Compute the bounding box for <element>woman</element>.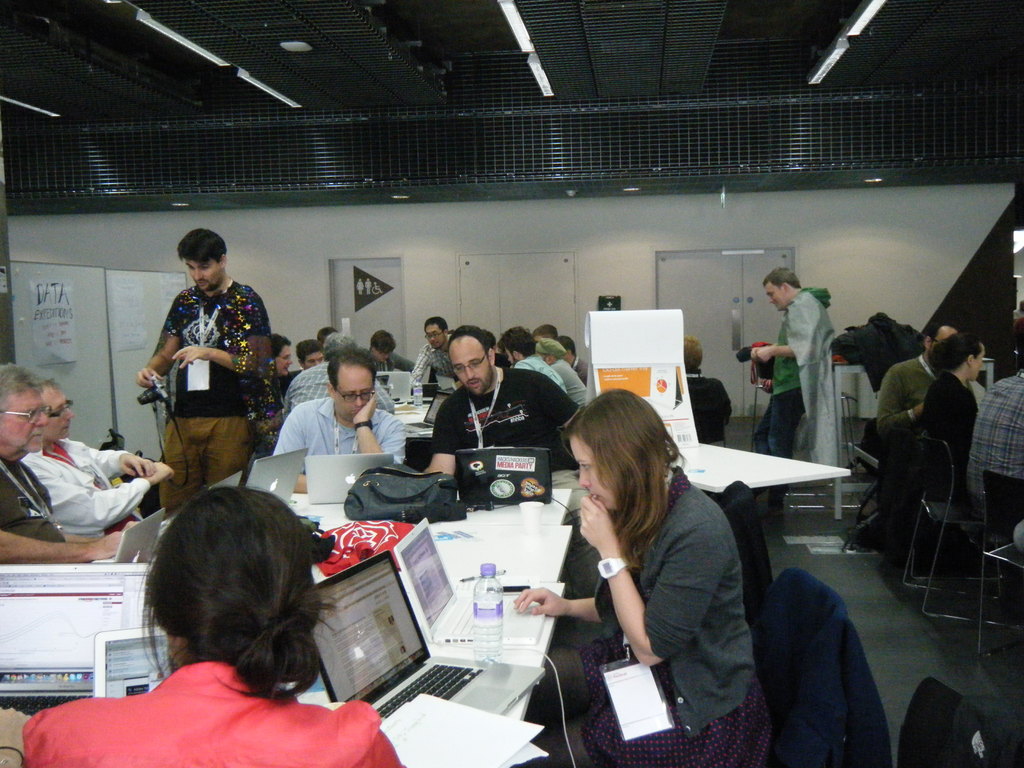
(508, 388, 788, 767).
